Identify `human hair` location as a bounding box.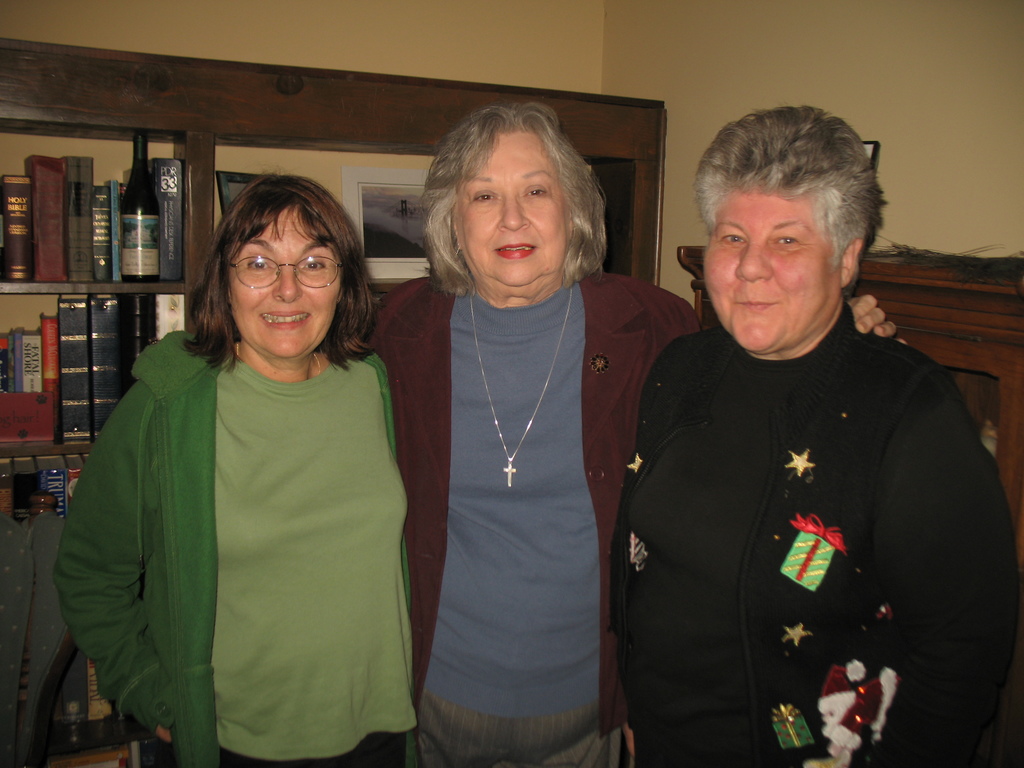
<region>193, 182, 349, 337</region>.
